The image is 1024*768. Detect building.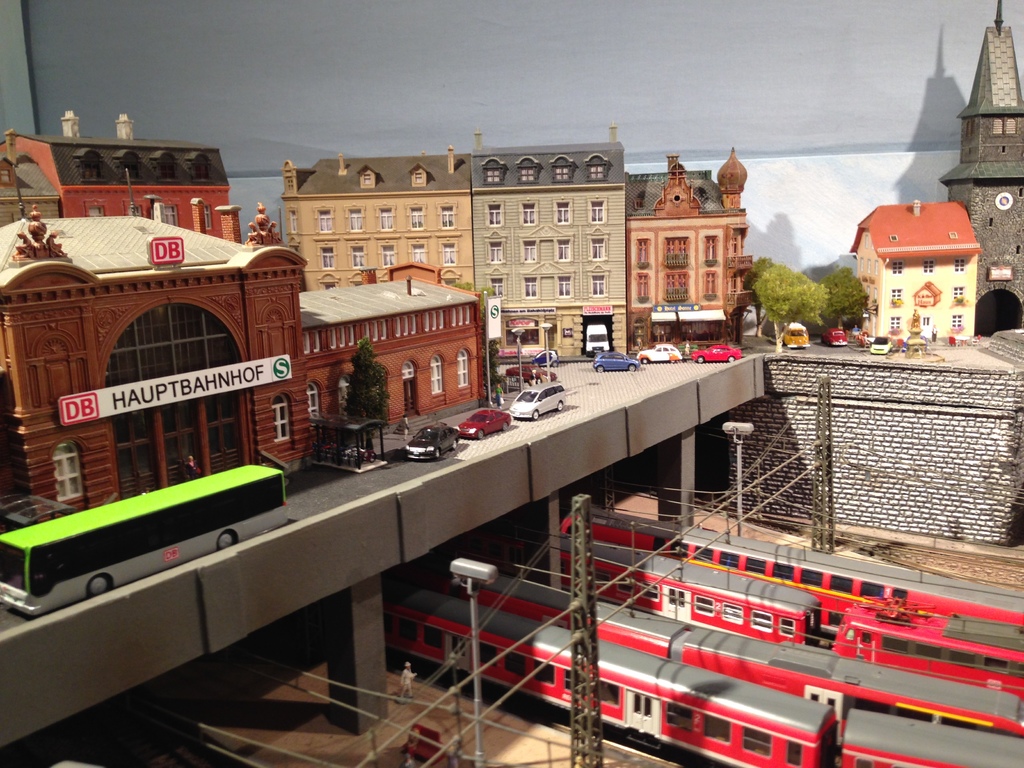
Detection: (left=624, top=147, right=755, bottom=358).
